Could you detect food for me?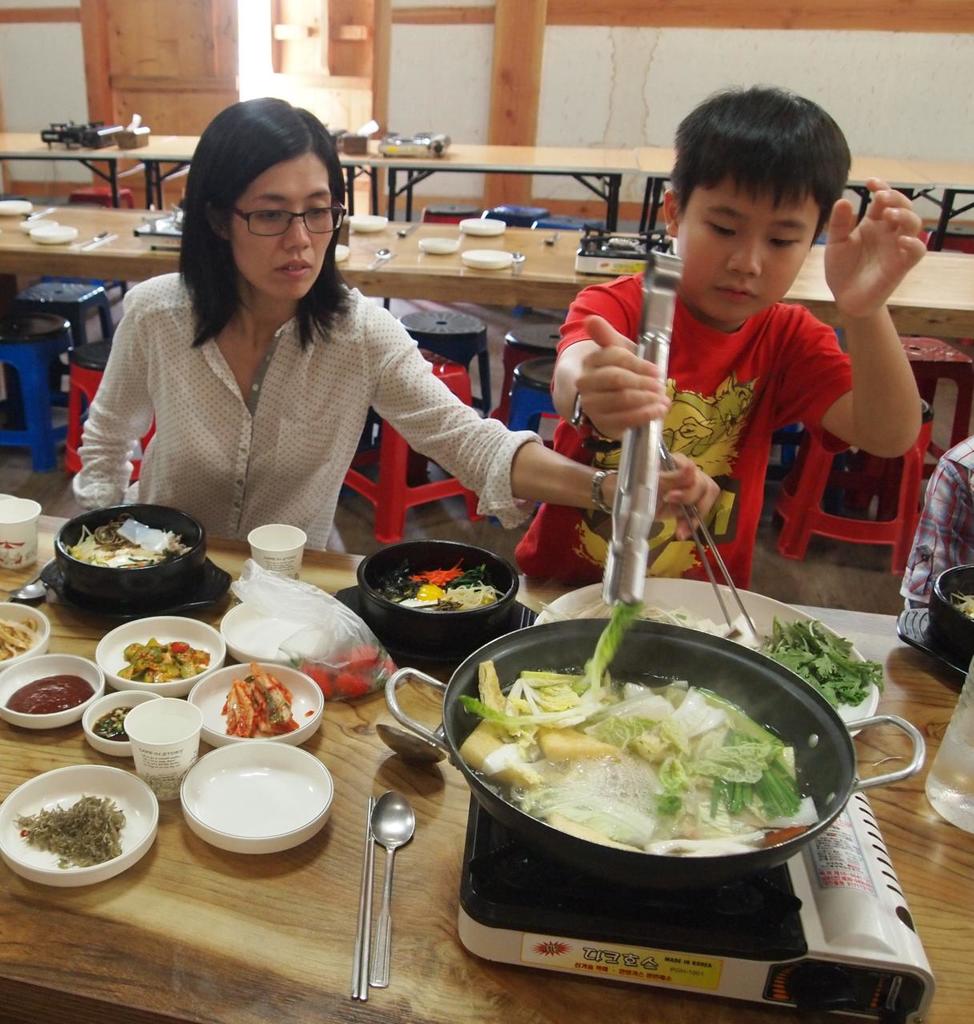
Detection result: {"left": 0, "top": 614, "right": 38, "bottom": 662}.
